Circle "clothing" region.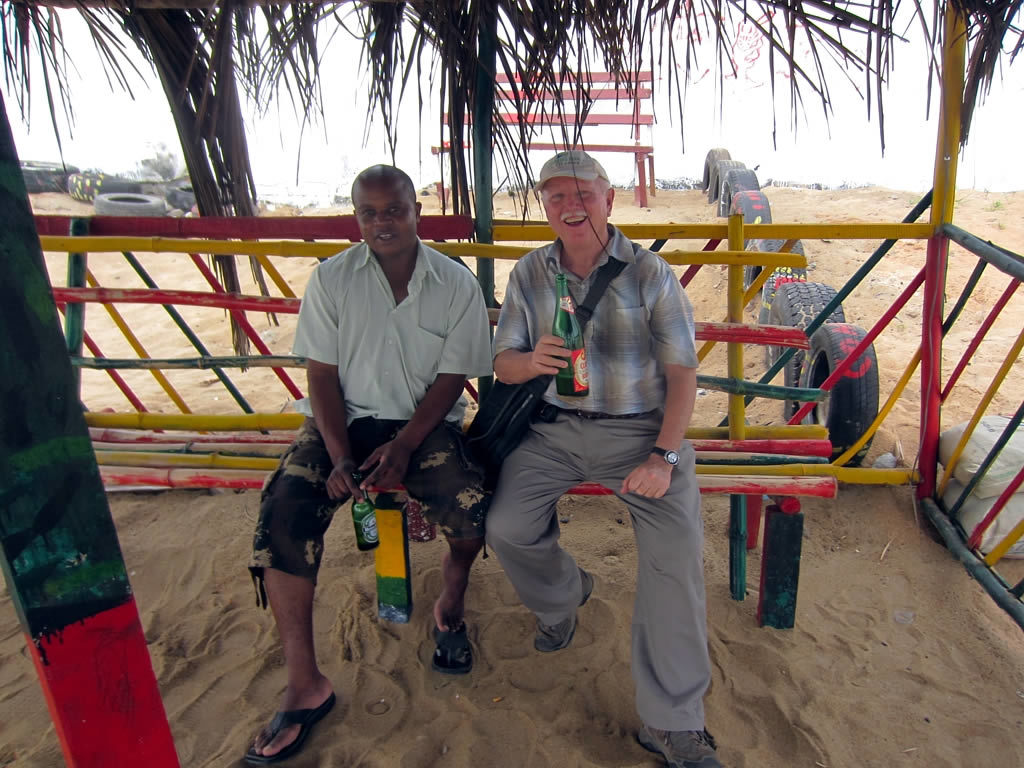
Region: Rect(243, 238, 496, 611).
